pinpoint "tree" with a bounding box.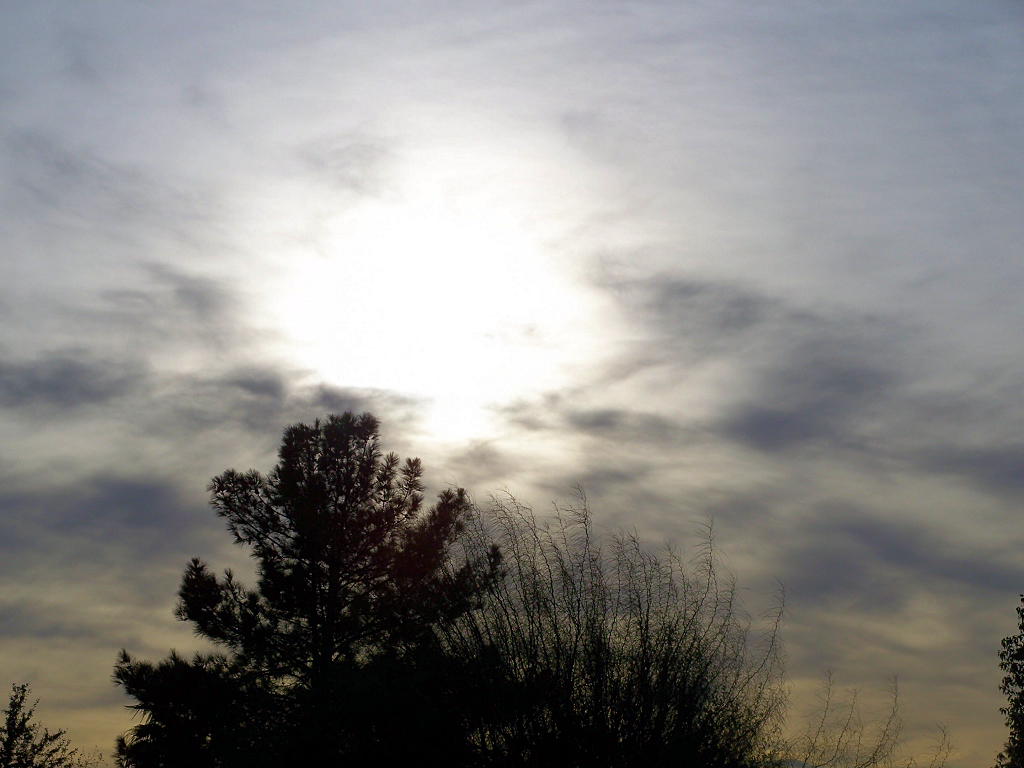
box=[115, 415, 959, 767].
